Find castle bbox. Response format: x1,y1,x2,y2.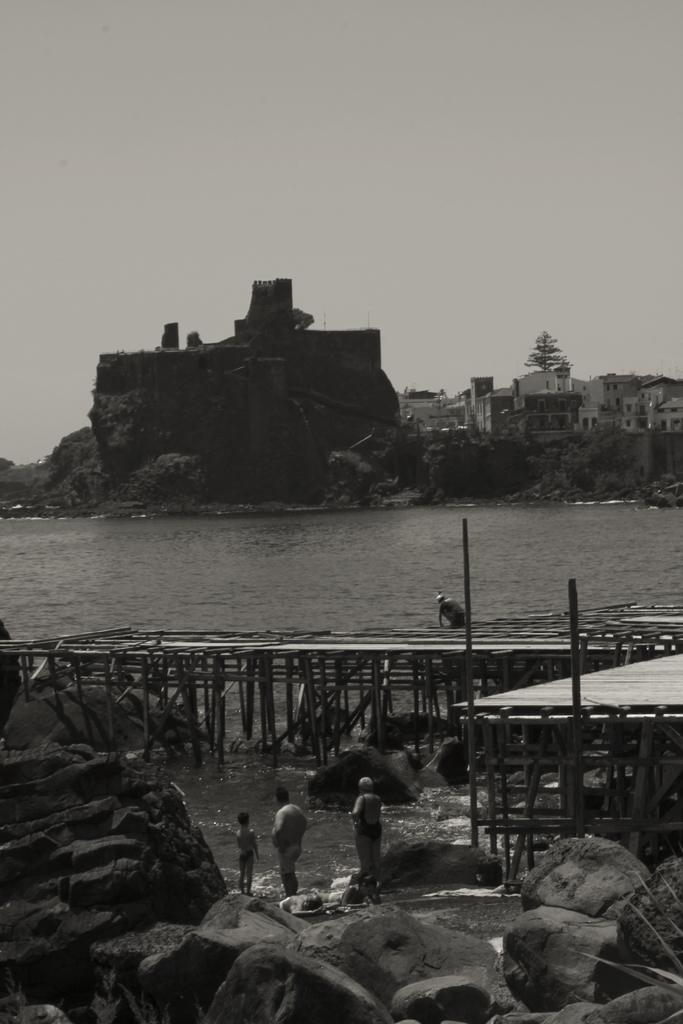
92,269,400,443.
